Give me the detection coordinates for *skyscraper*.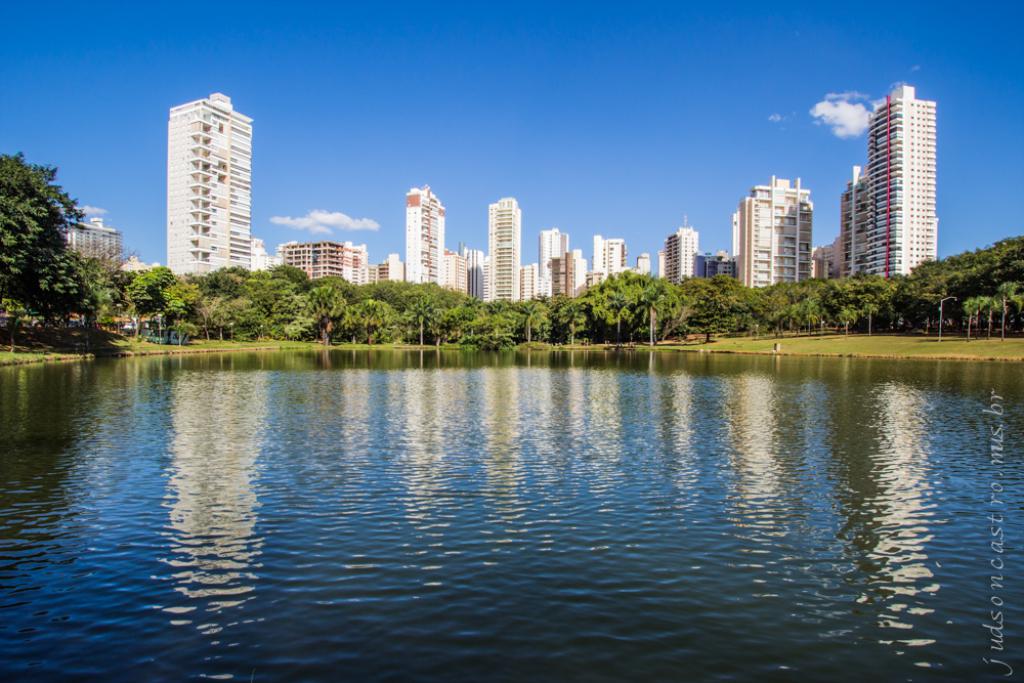
box=[829, 161, 860, 291].
